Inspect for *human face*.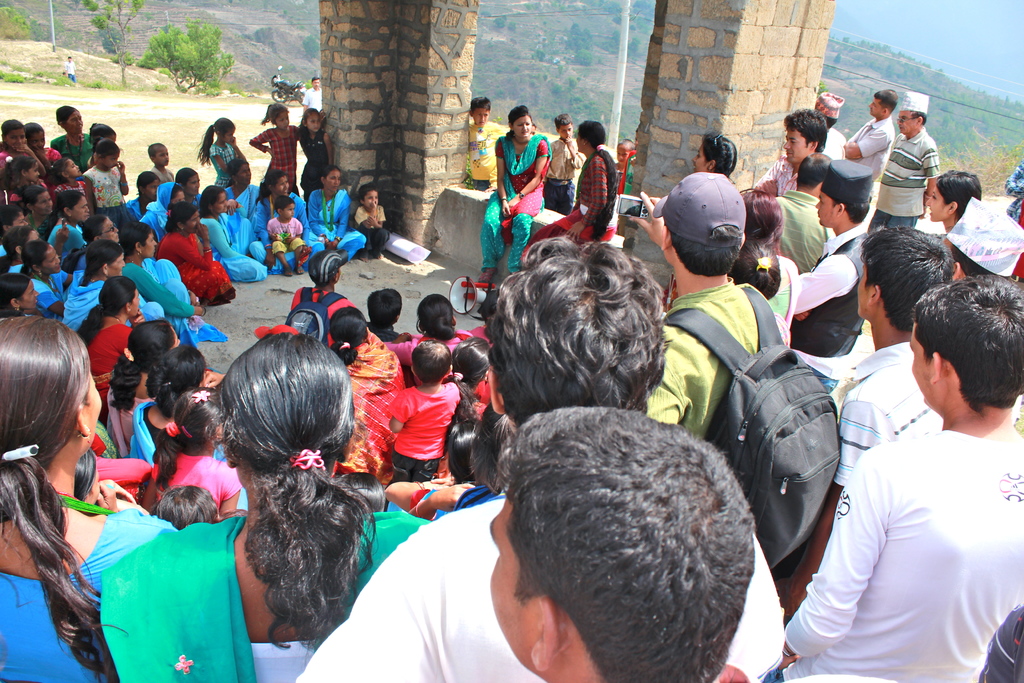
Inspection: l=28, t=131, r=46, b=149.
